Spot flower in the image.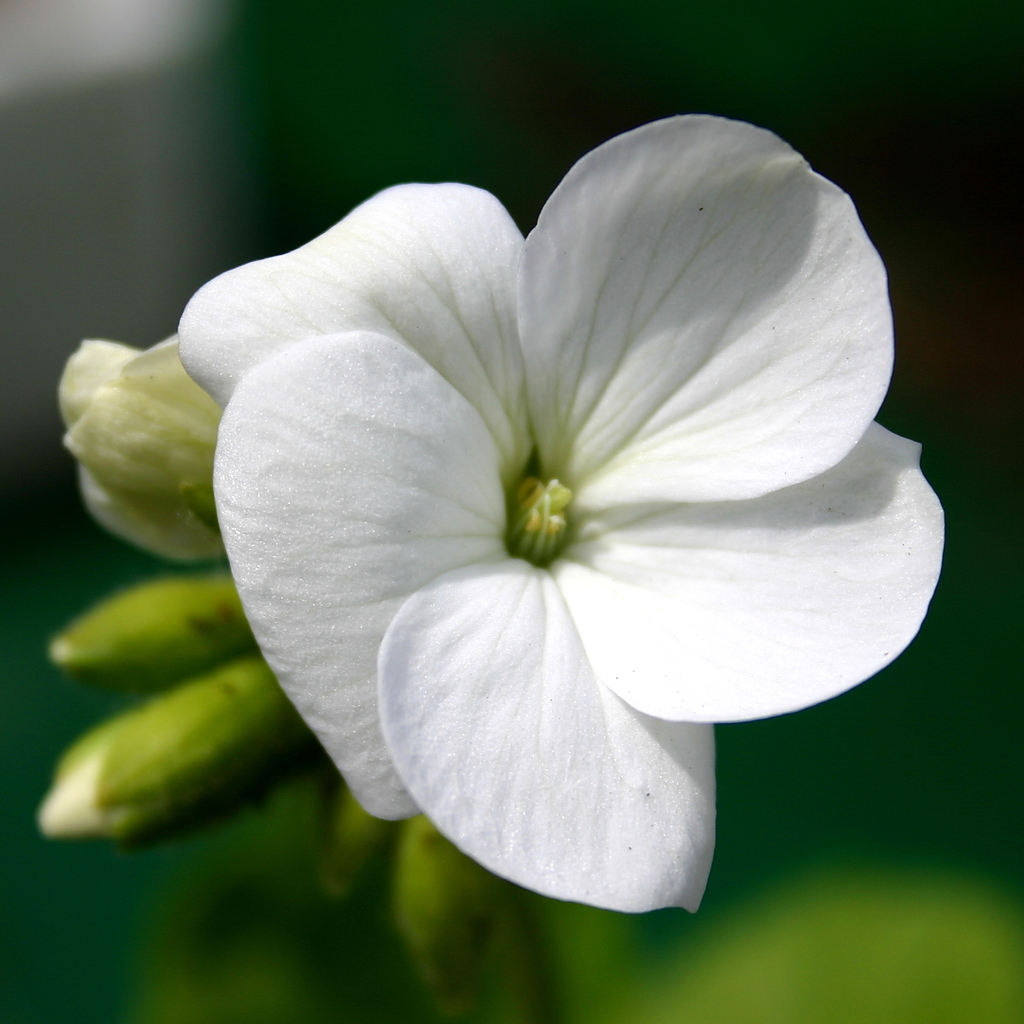
flower found at (left=44, top=110, right=947, bottom=920).
